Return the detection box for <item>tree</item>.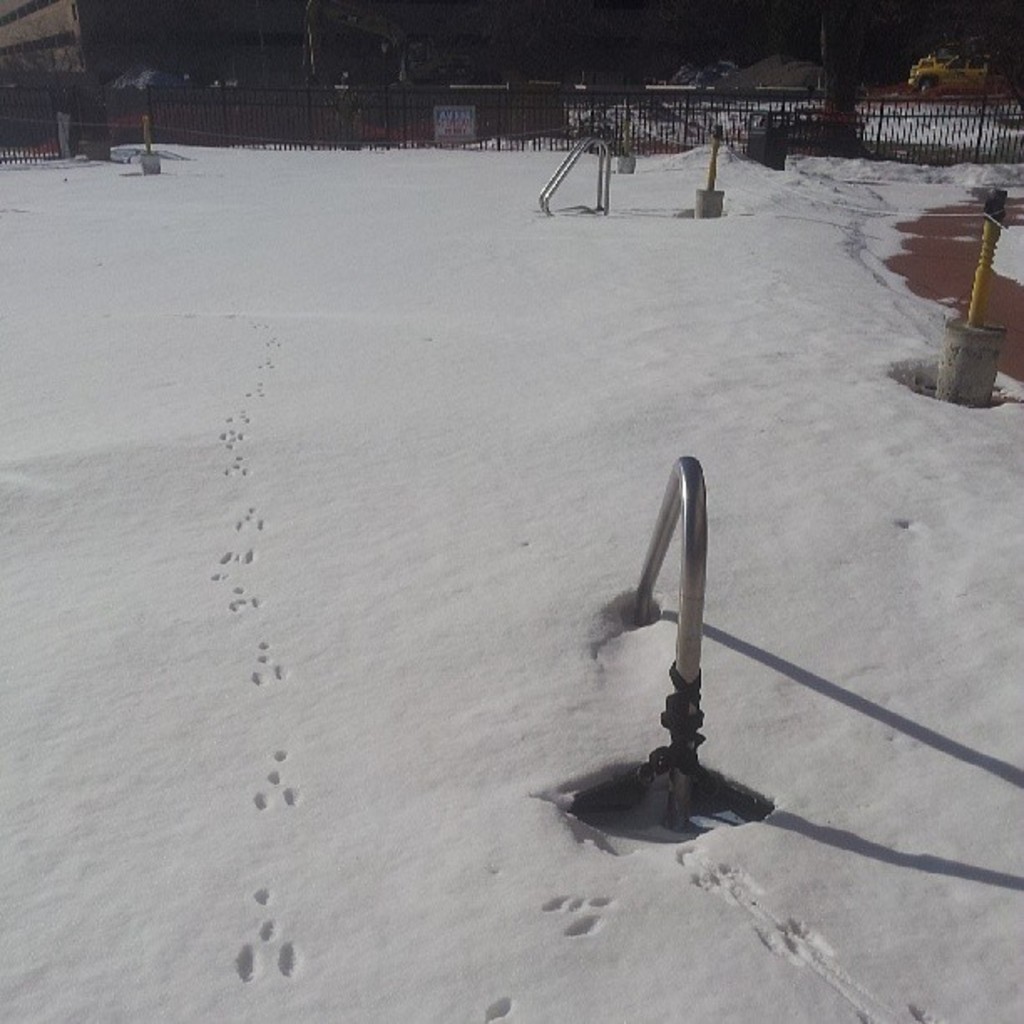
522, 0, 1022, 139.
